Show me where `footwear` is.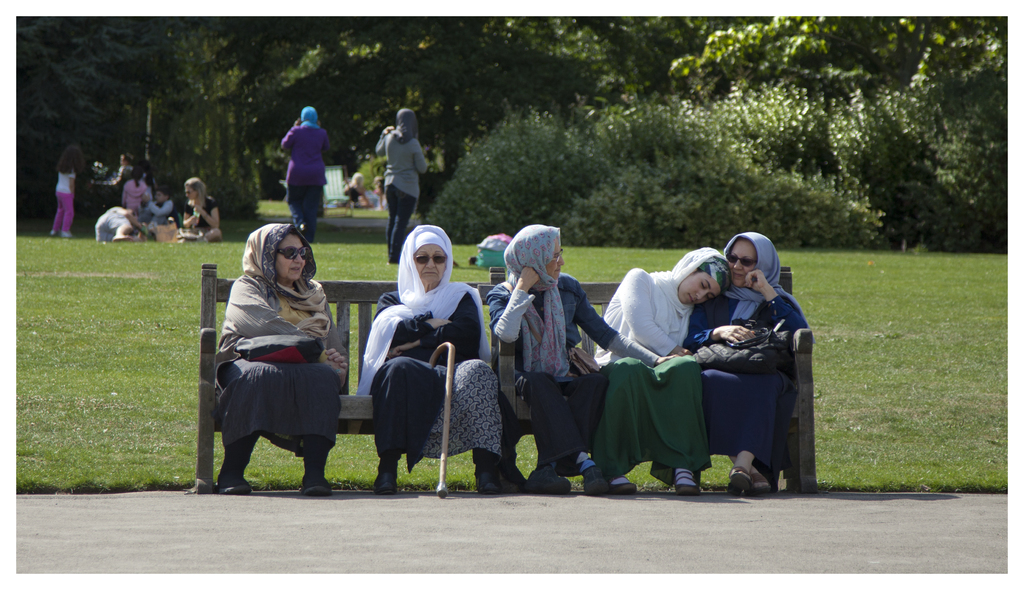
`footwear` is at <region>572, 454, 603, 495</region>.
